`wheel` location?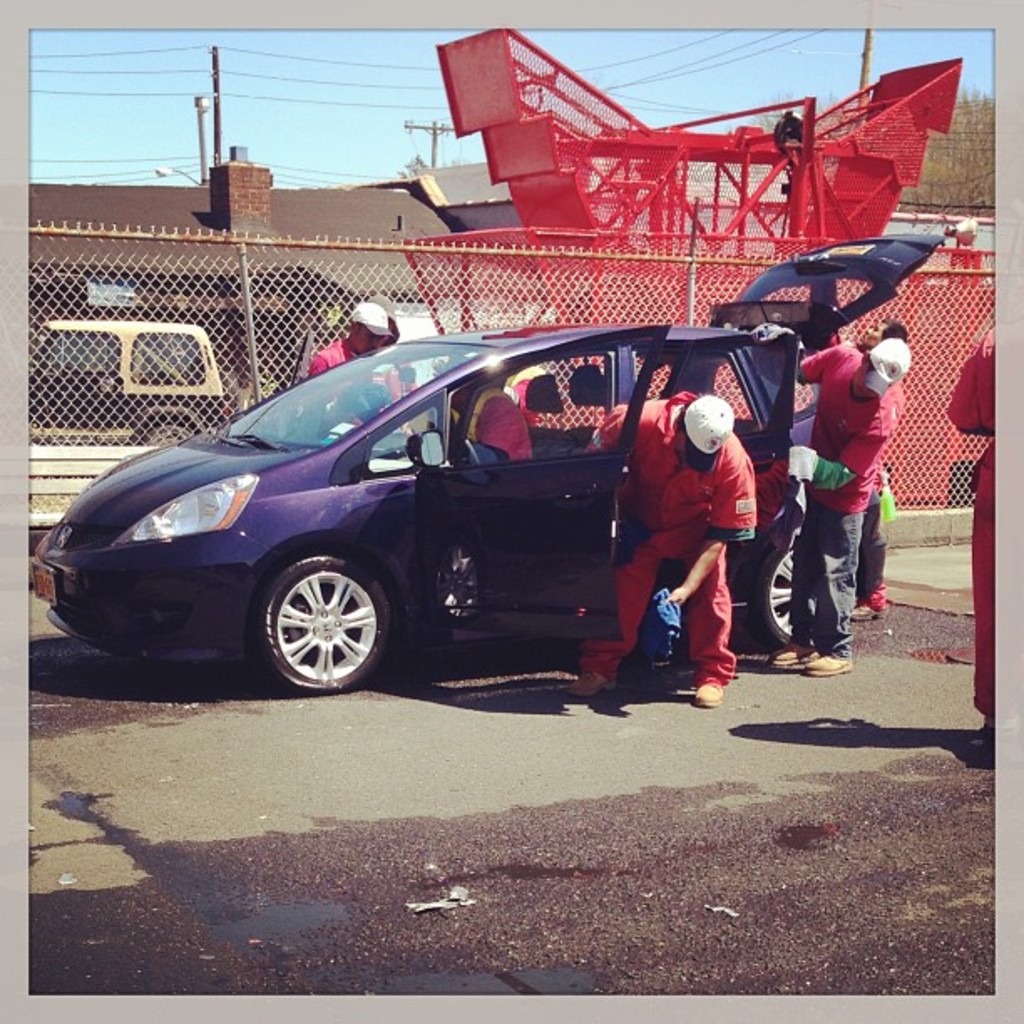
x1=142 y1=425 x2=191 y2=448
